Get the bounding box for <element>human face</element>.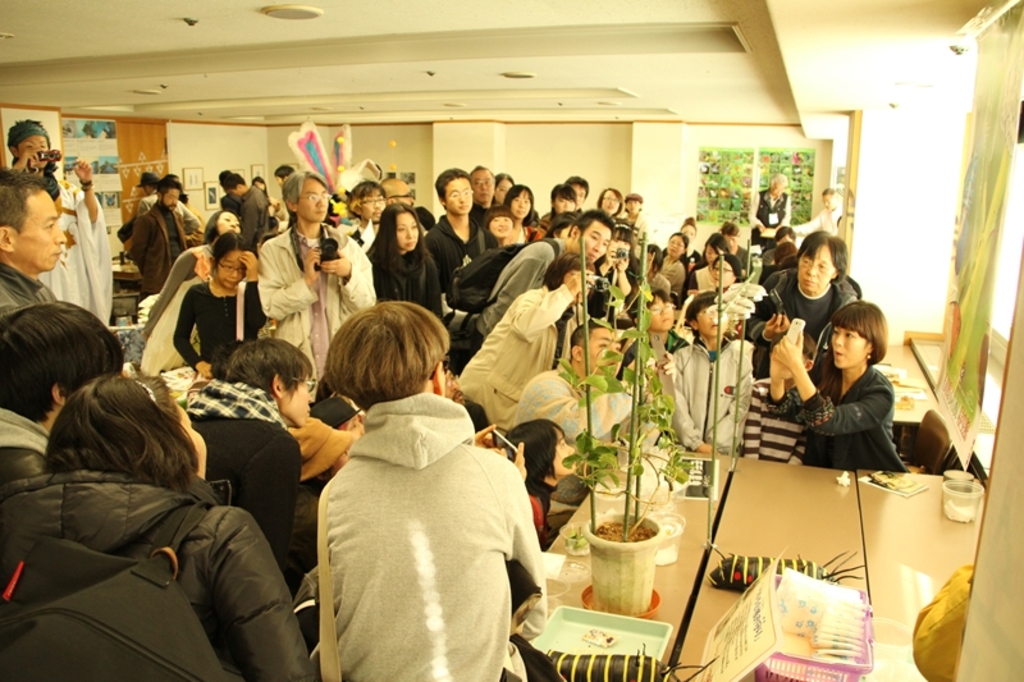
[x1=547, y1=426, x2=581, y2=477].
